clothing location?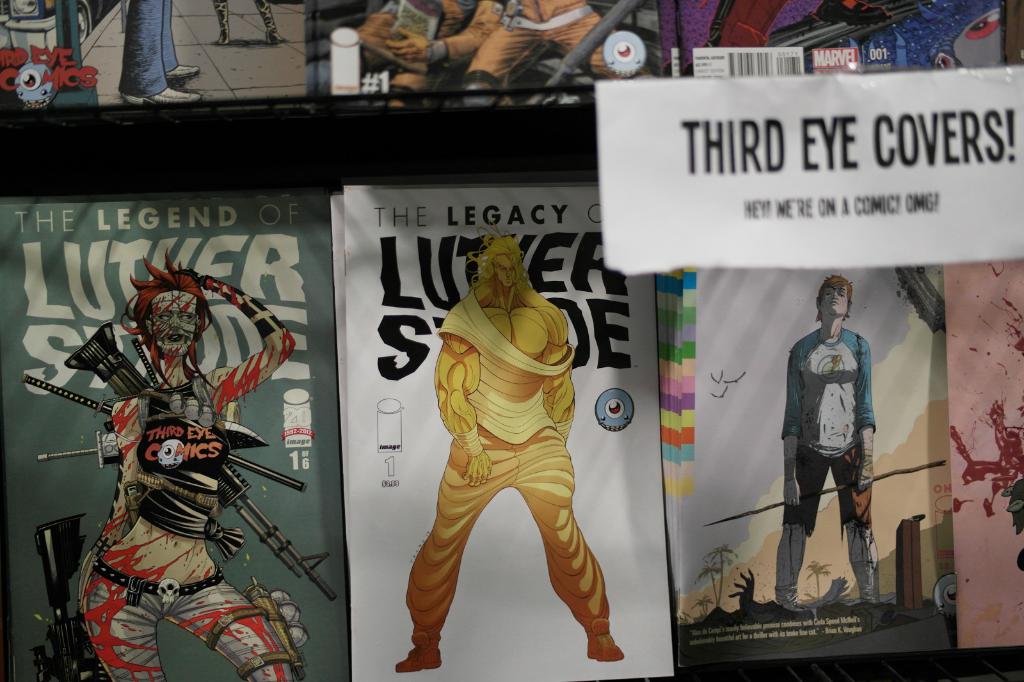
{"left": 115, "top": 0, "right": 184, "bottom": 99}
